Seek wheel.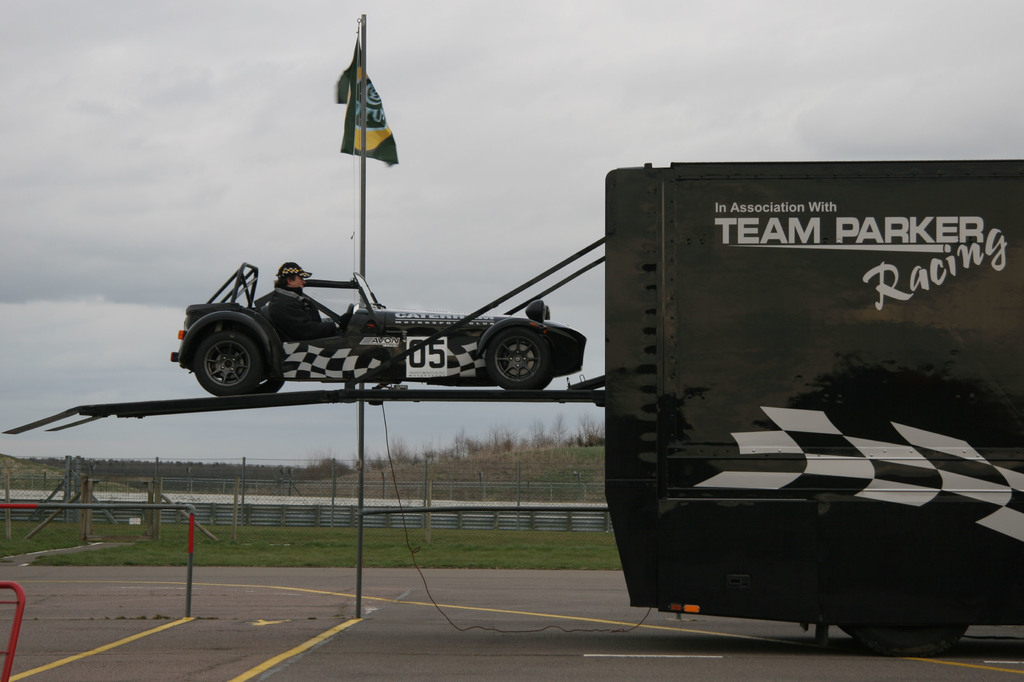
(left=476, top=327, right=568, bottom=391).
